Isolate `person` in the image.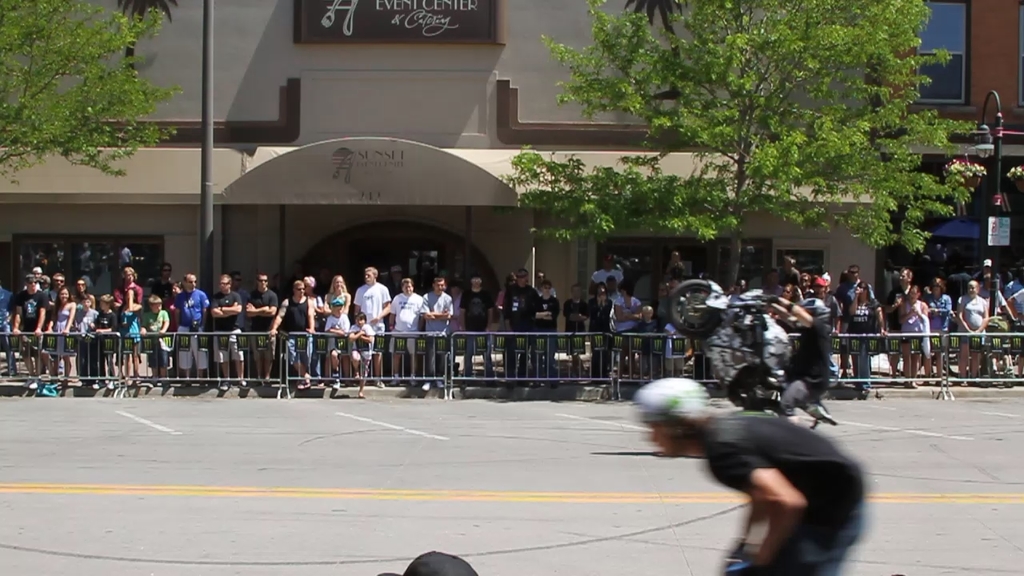
Isolated region: bbox=(750, 296, 830, 420).
